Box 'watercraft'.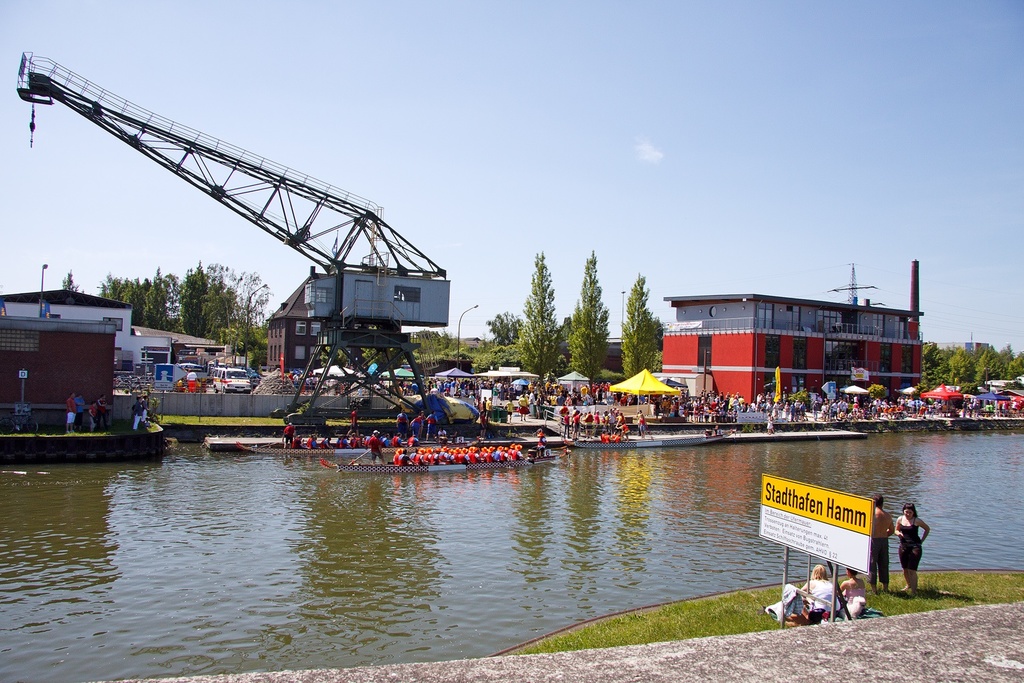
324 460 535 478.
